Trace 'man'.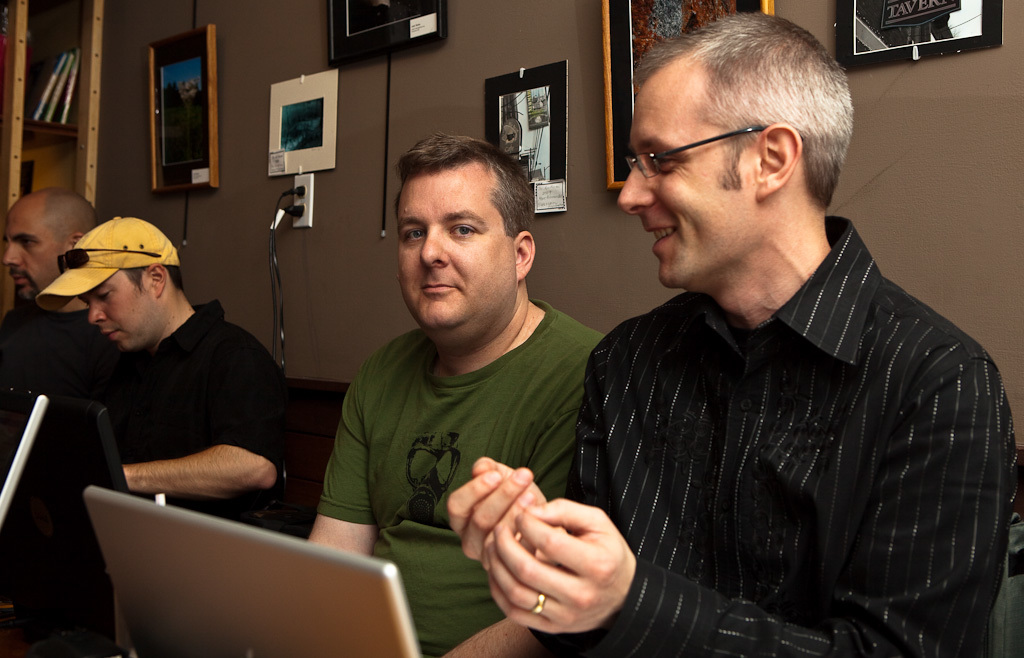
Traced to <region>37, 217, 283, 657</region>.
